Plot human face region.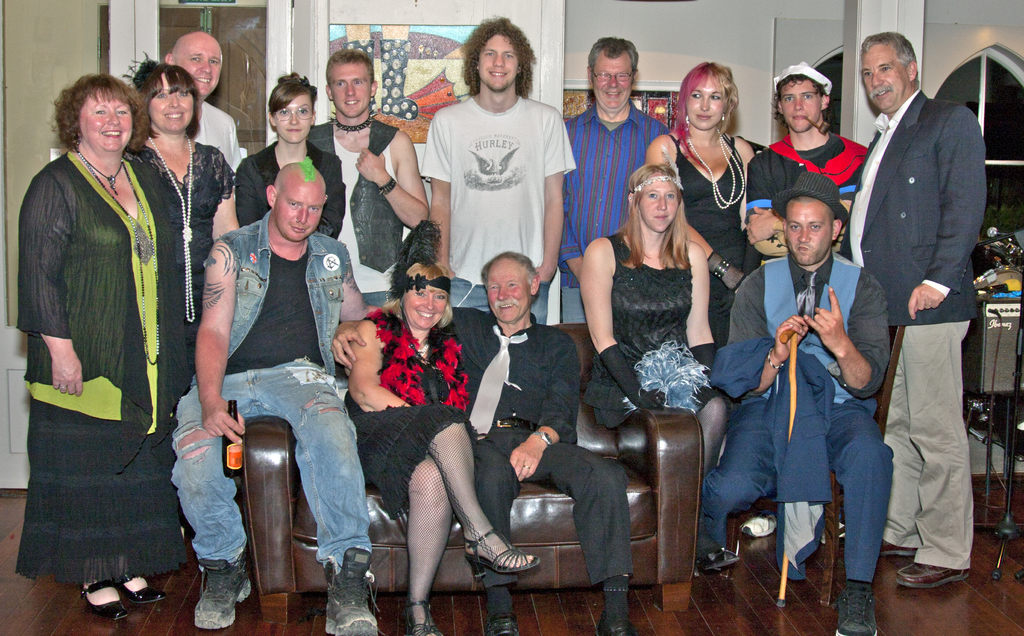
Plotted at [left=591, top=56, right=635, bottom=113].
